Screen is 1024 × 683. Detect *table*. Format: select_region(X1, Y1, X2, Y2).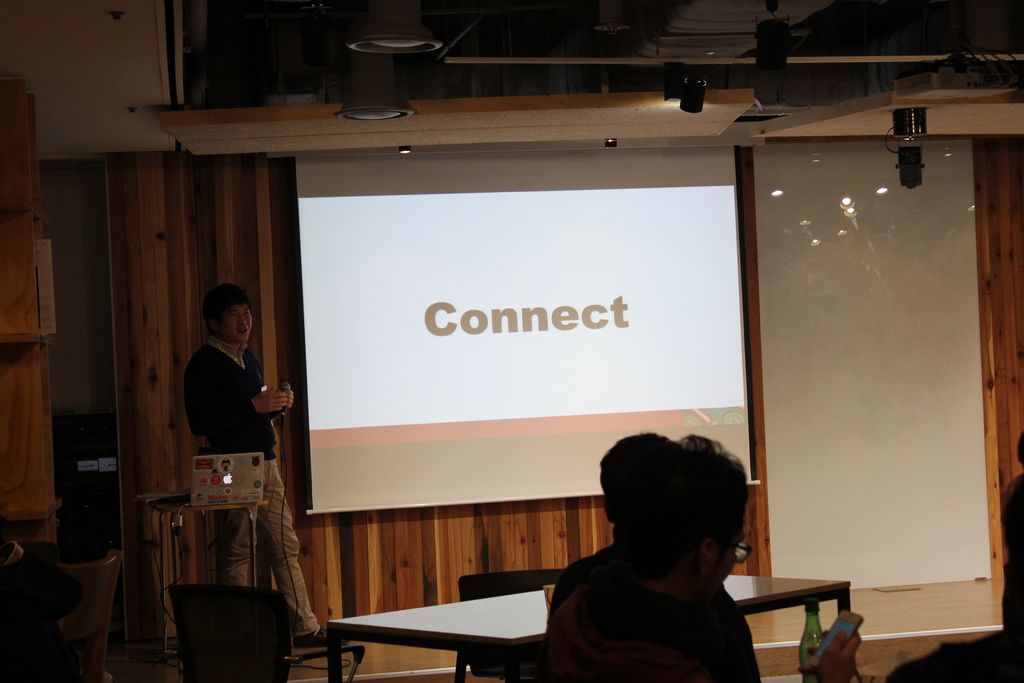
select_region(327, 573, 852, 682).
